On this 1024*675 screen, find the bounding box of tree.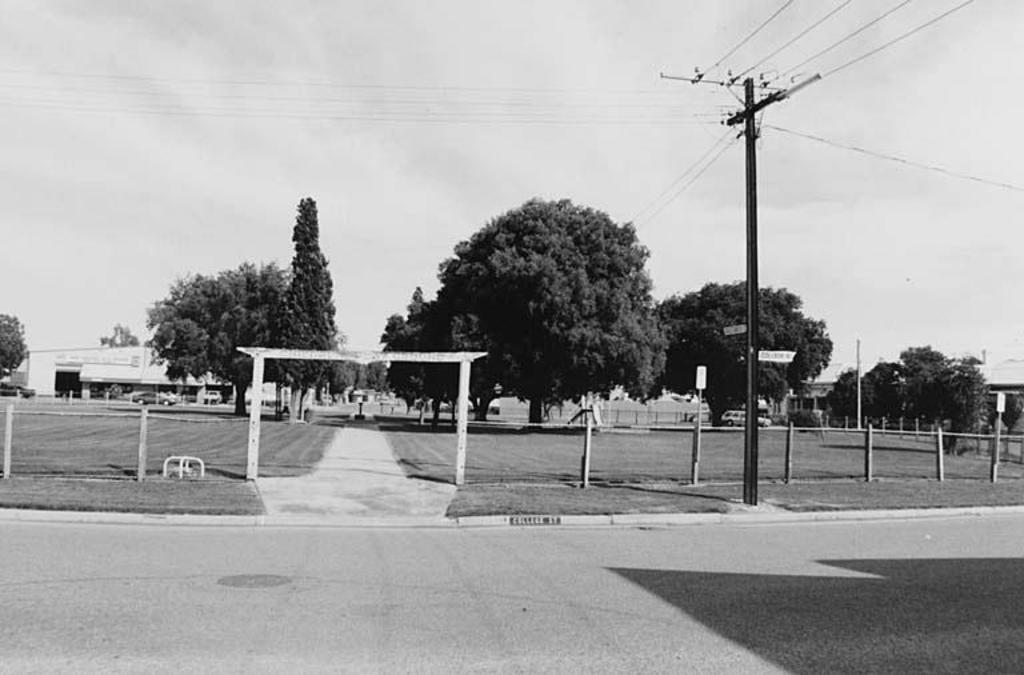
Bounding box: <bbox>321, 359, 377, 399</bbox>.
